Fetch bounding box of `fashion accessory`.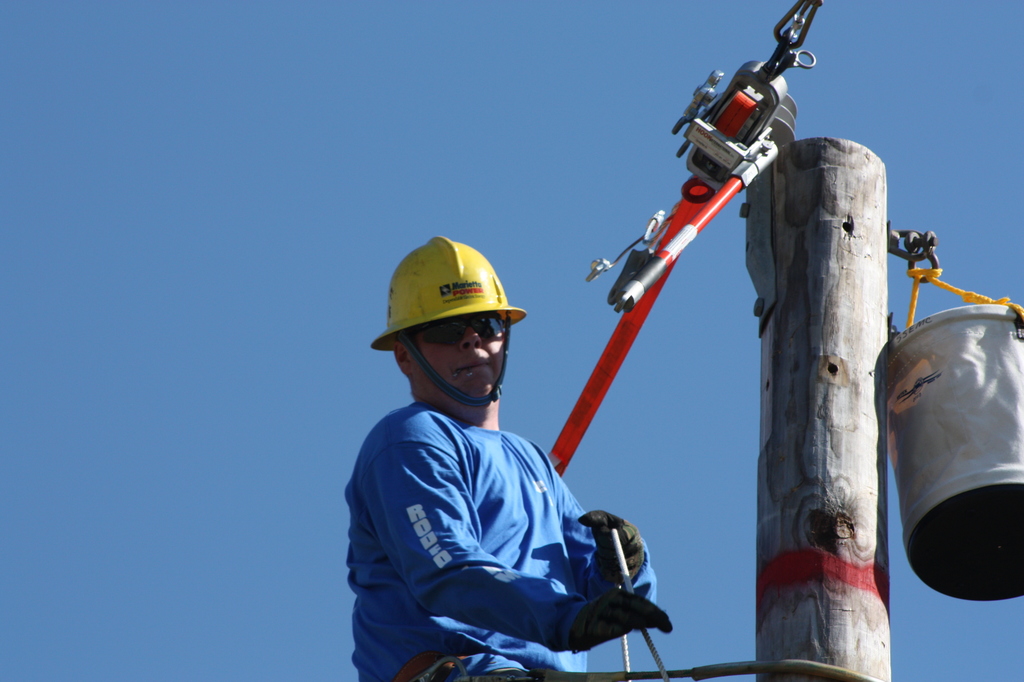
Bbox: bbox=(411, 311, 511, 348).
